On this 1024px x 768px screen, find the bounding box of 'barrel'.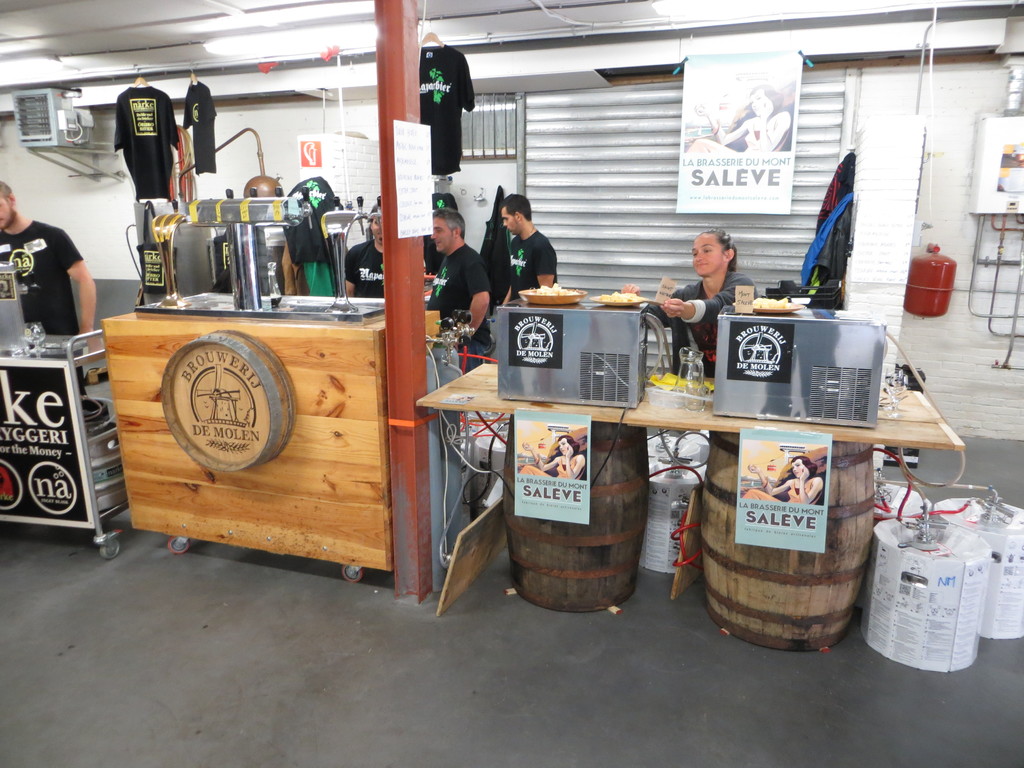
Bounding box: {"left": 695, "top": 431, "right": 883, "bottom": 641}.
